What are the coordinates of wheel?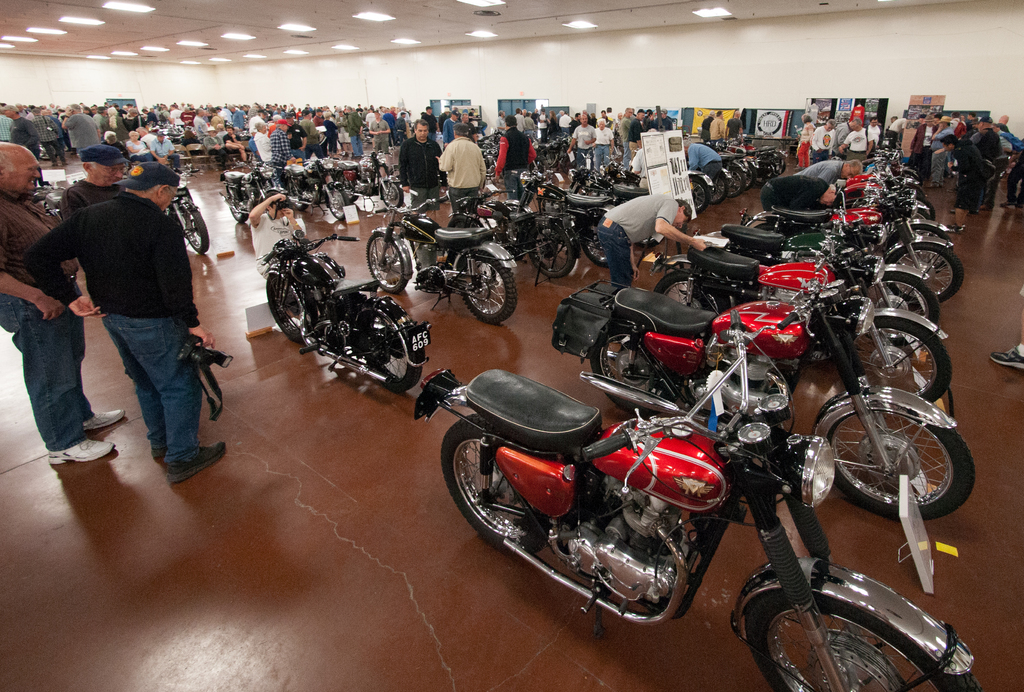
Rect(265, 274, 315, 340).
